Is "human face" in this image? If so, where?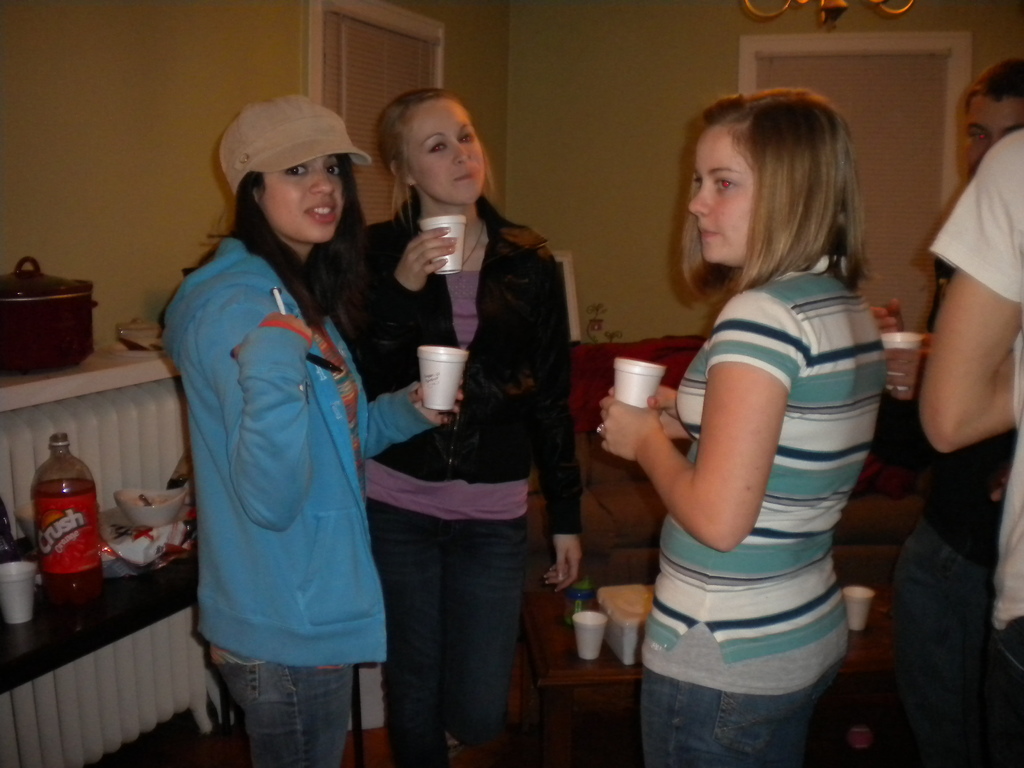
Yes, at <bbox>257, 151, 347, 249</bbox>.
